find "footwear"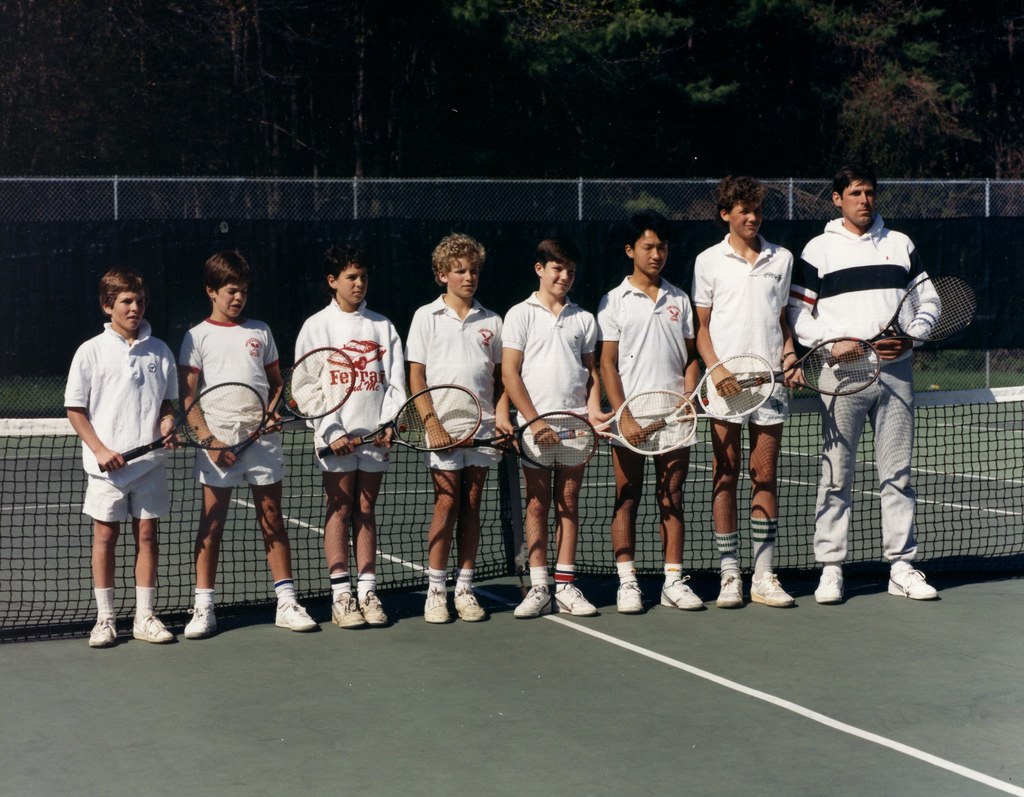
<box>277,594,314,634</box>
